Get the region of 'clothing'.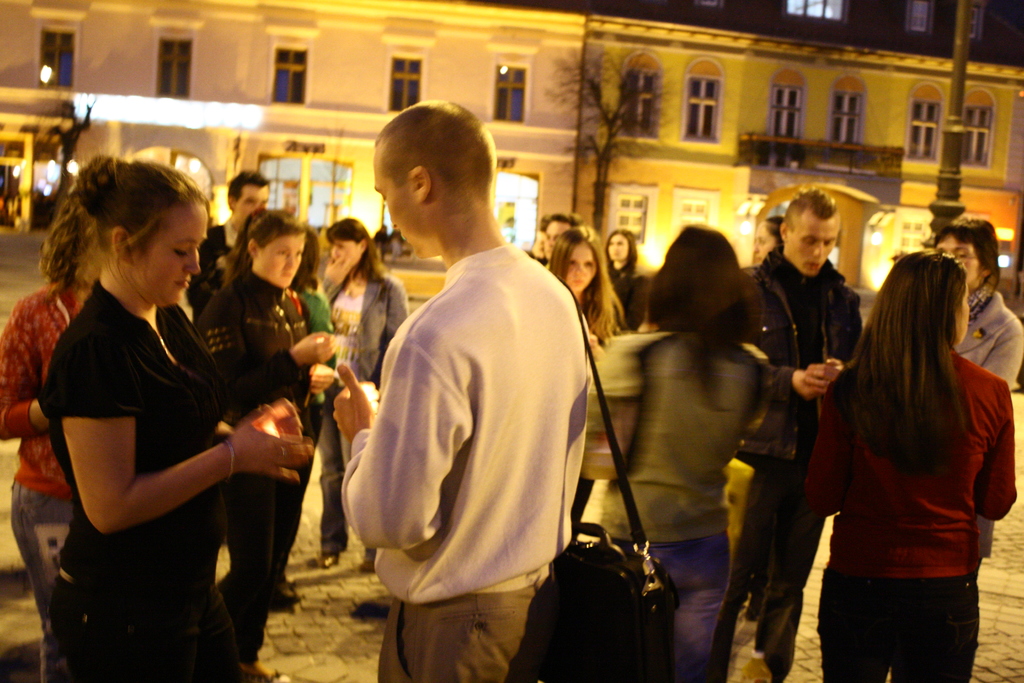
[x1=280, y1=288, x2=346, y2=428].
